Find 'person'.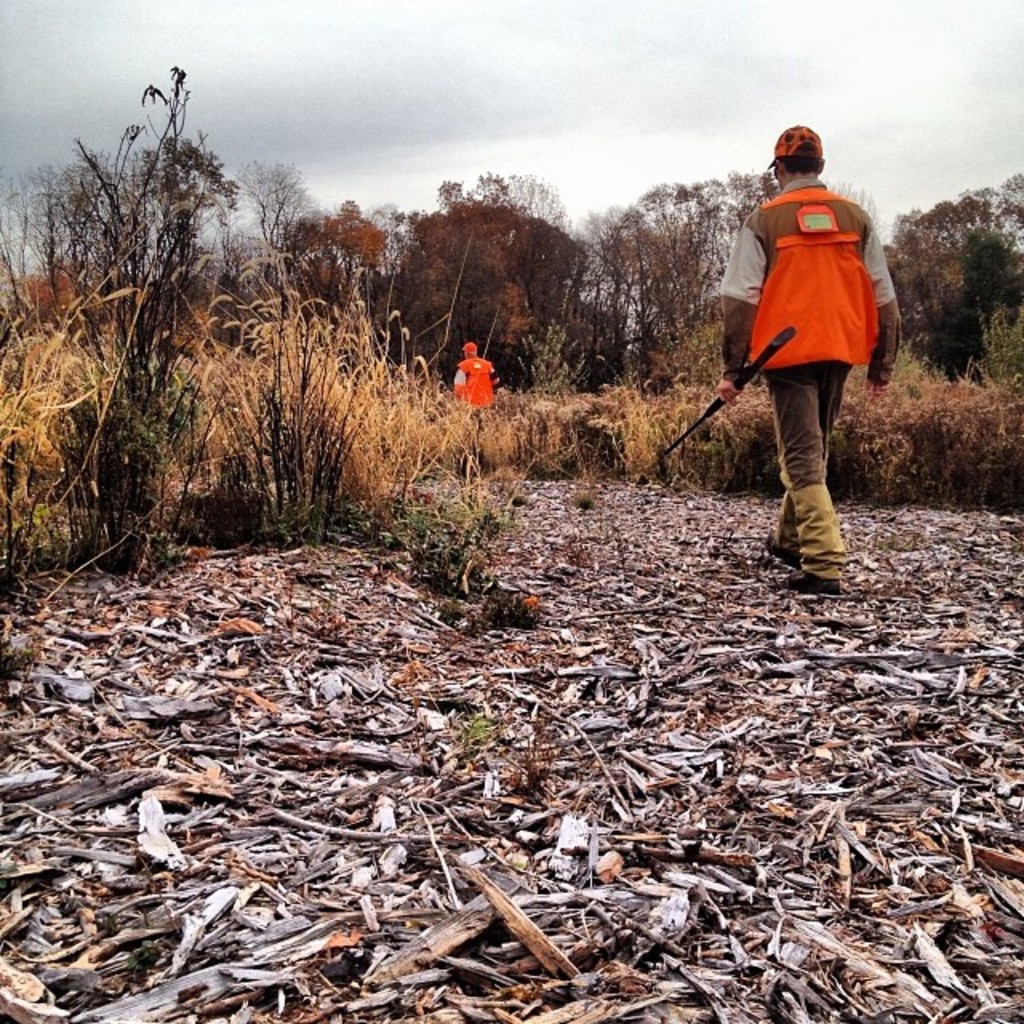
(left=712, top=112, right=901, bottom=597).
